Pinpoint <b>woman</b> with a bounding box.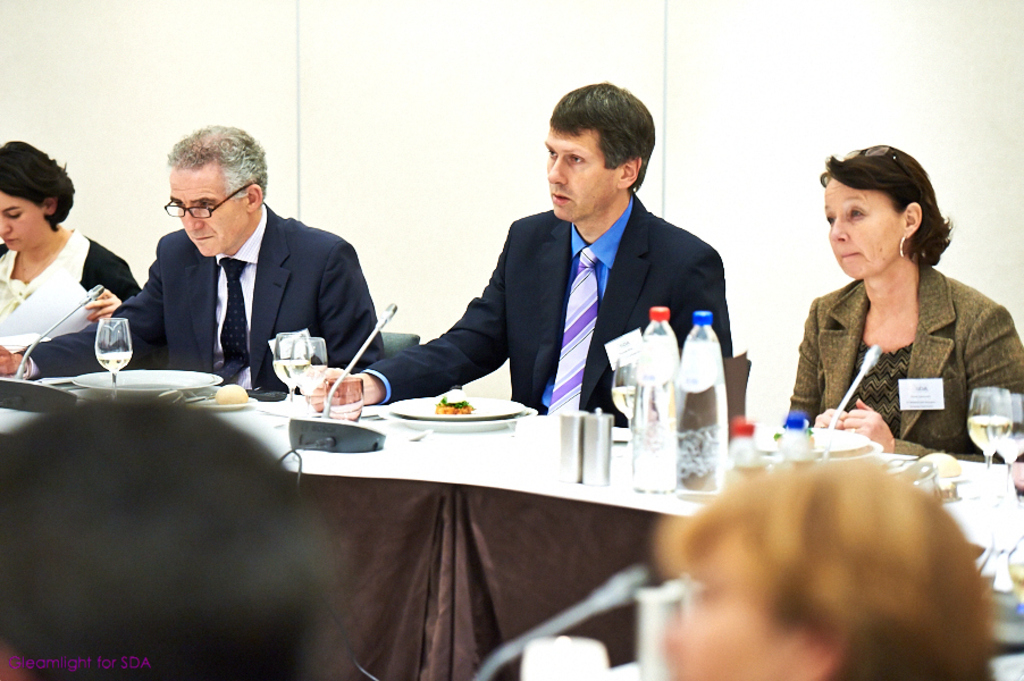
{"x1": 0, "y1": 131, "x2": 144, "y2": 340}.
